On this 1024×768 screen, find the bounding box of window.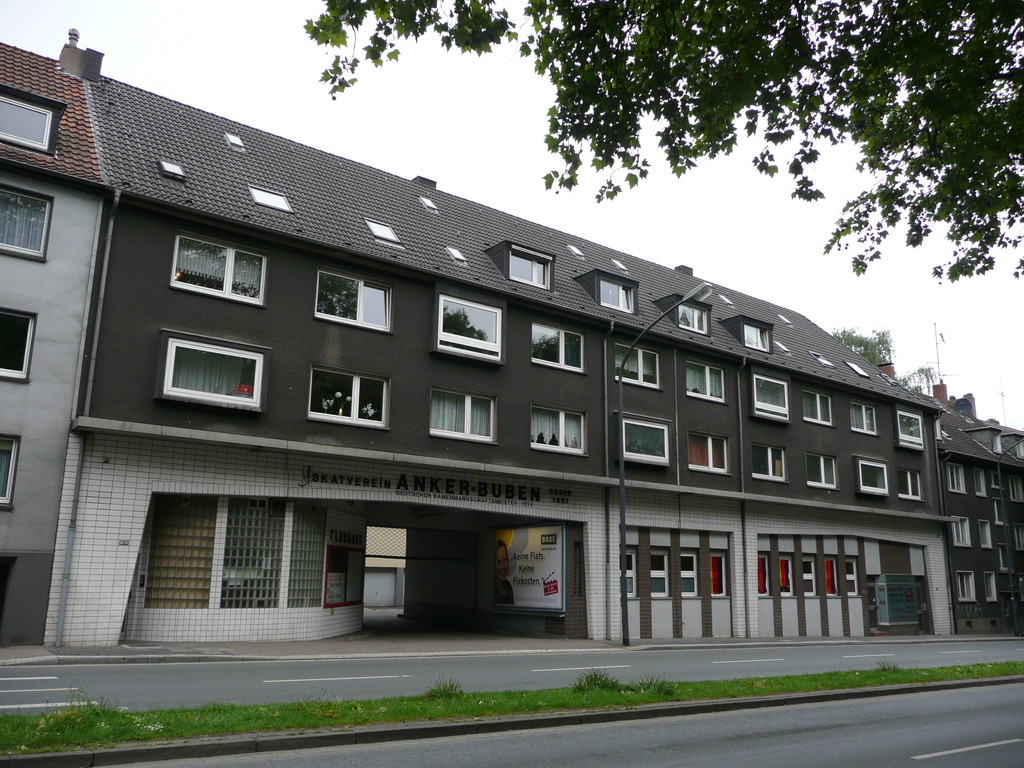
Bounding box: {"left": 758, "top": 557, "right": 769, "bottom": 595}.
